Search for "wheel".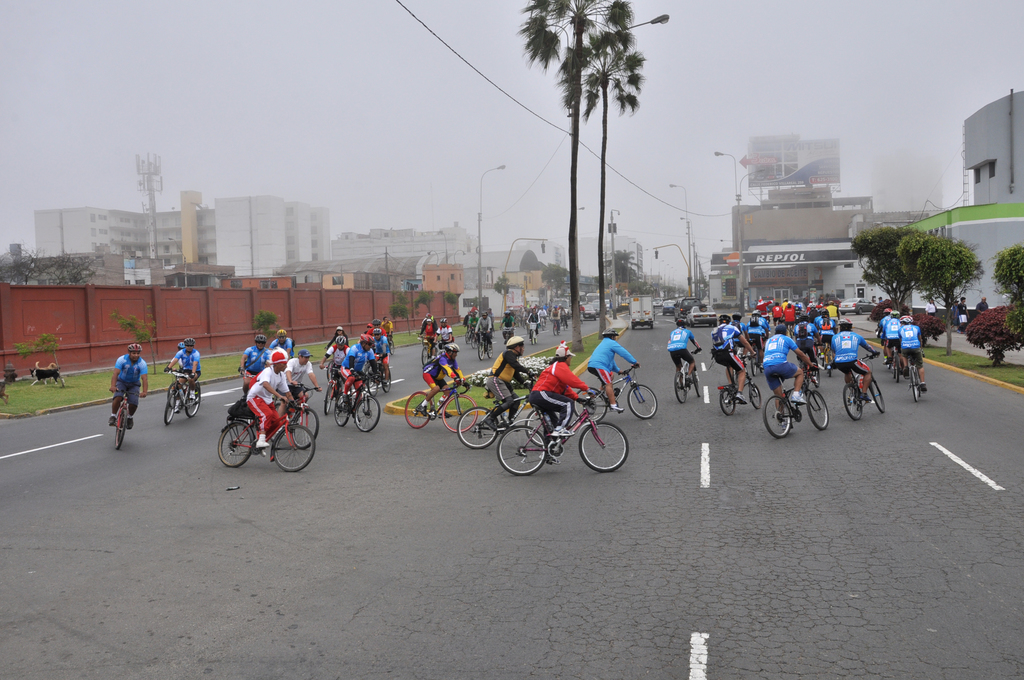
Found at [left=220, top=423, right=253, bottom=463].
